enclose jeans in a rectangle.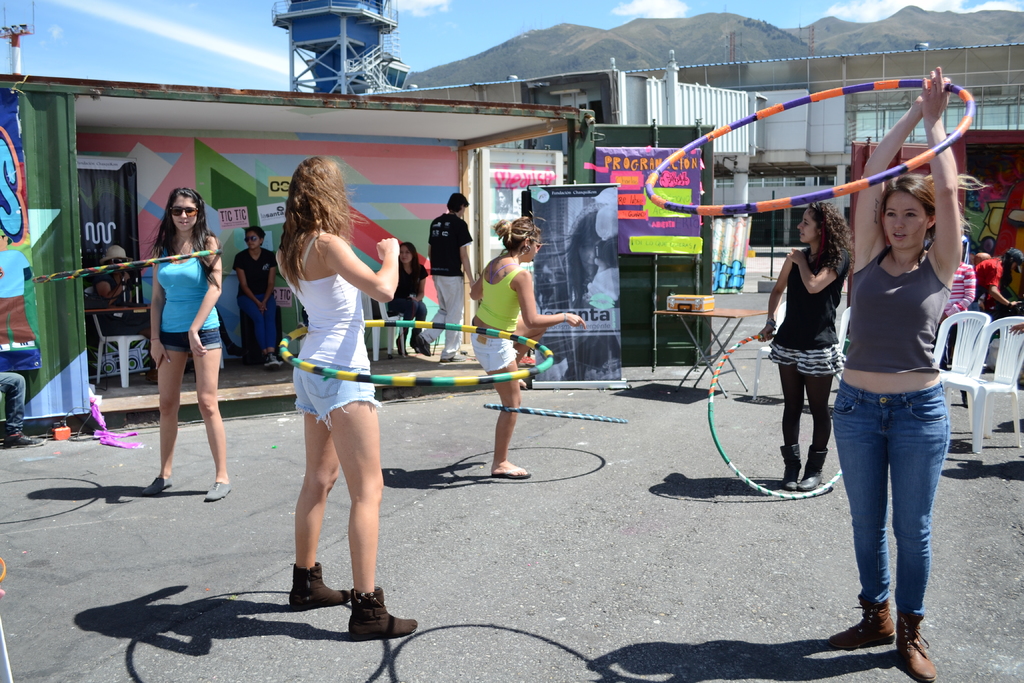
{"left": 241, "top": 294, "right": 279, "bottom": 350}.
